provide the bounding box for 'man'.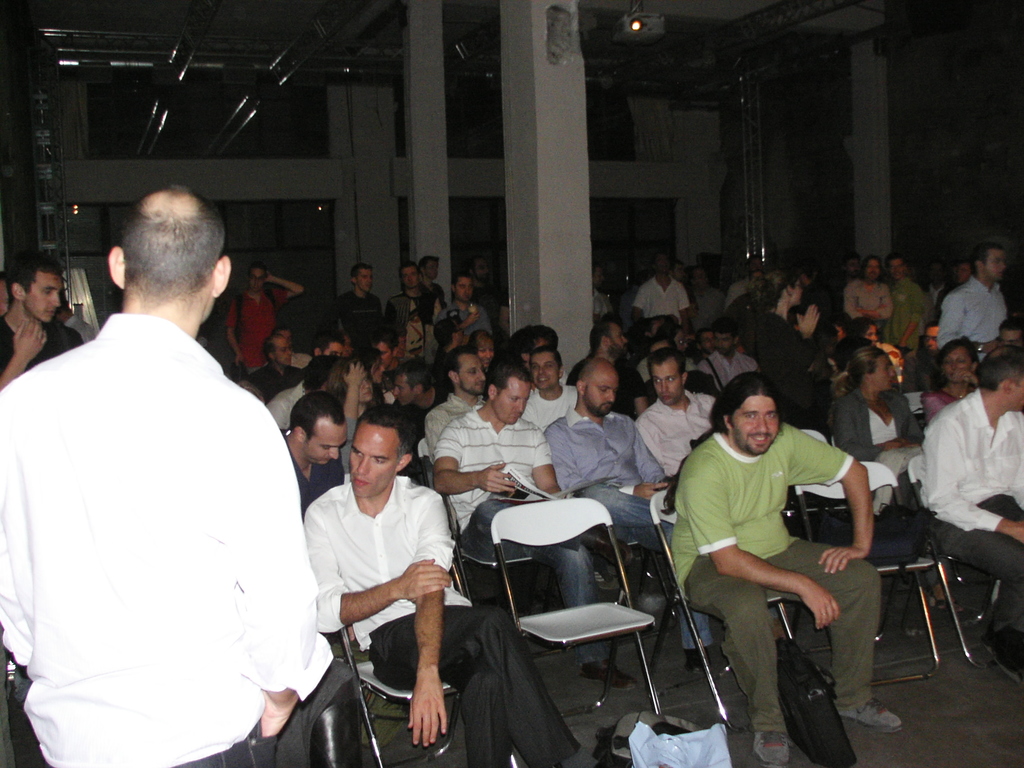
bbox=(0, 186, 314, 759).
